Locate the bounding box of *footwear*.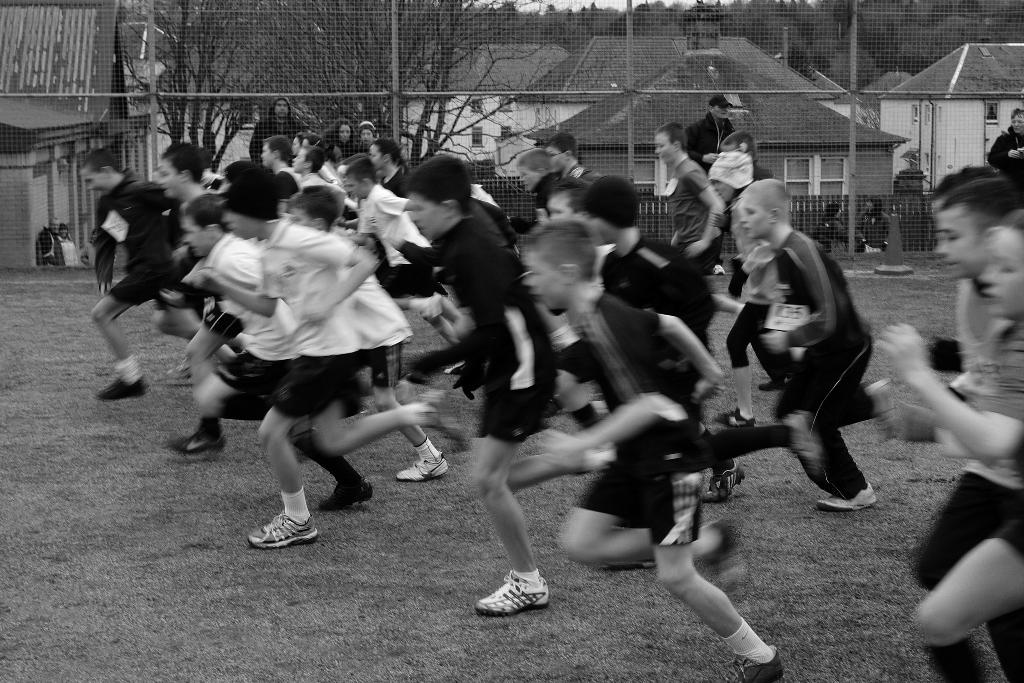
Bounding box: bbox=[734, 644, 784, 682].
